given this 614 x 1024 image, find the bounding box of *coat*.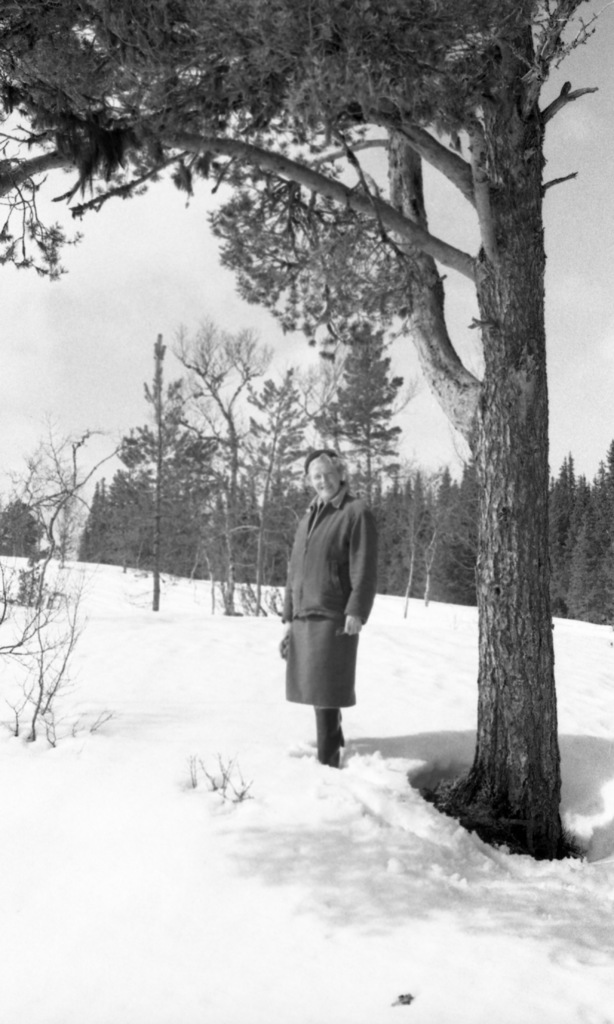
287/489/379/710.
